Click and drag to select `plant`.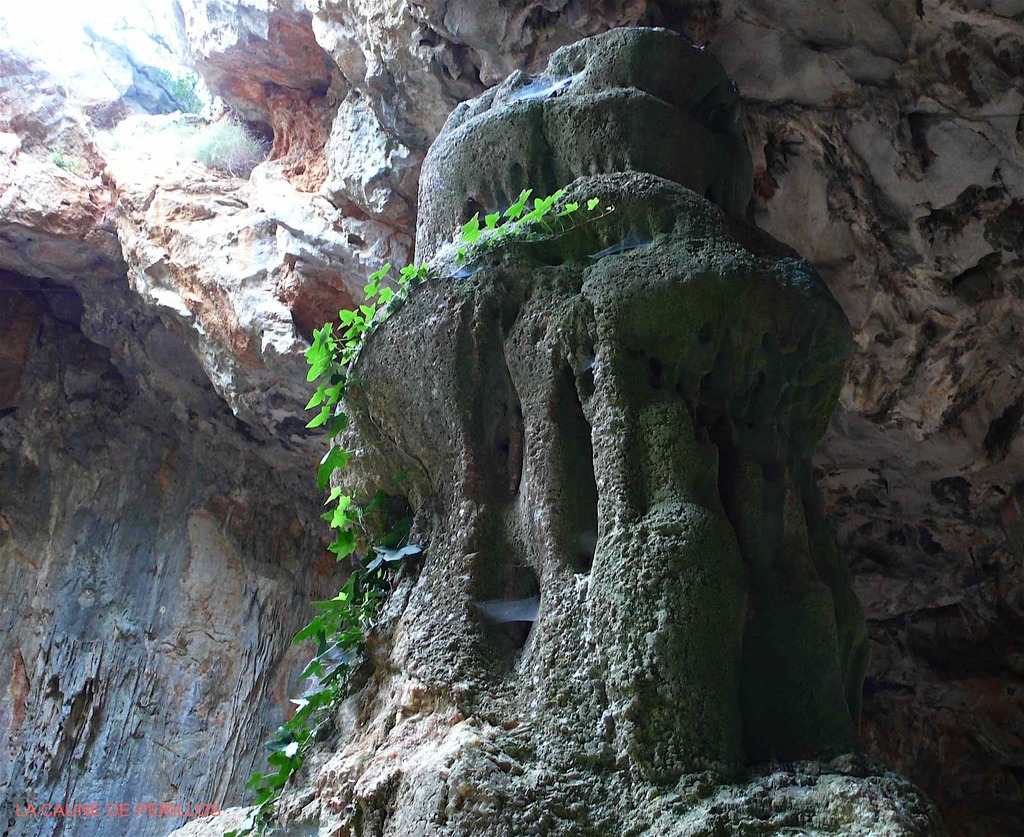
Selection: x1=245, y1=187, x2=619, y2=836.
